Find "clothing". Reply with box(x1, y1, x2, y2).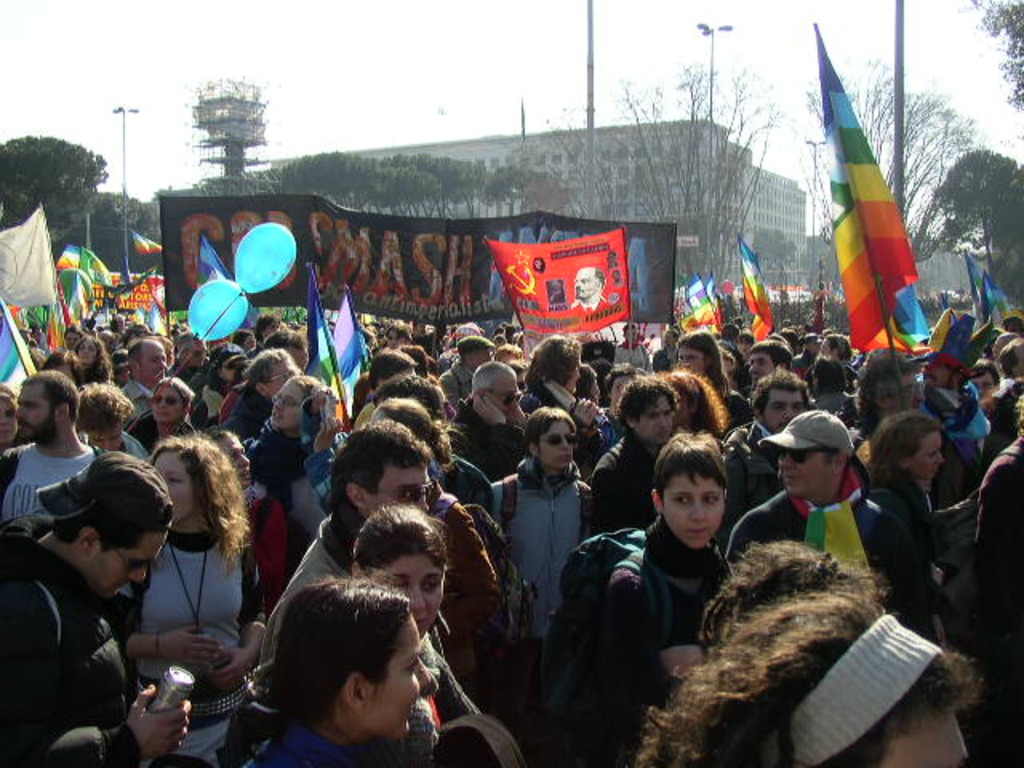
box(342, 392, 390, 432).
